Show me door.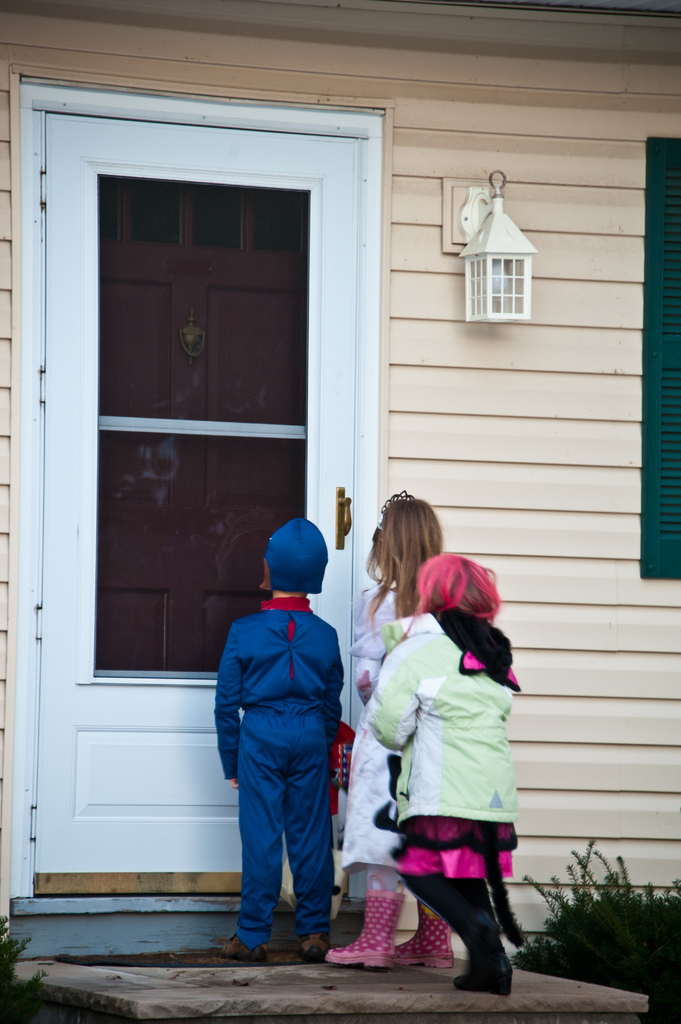
door is here: (x1=45, y1=75, x2=405, y2=852).
